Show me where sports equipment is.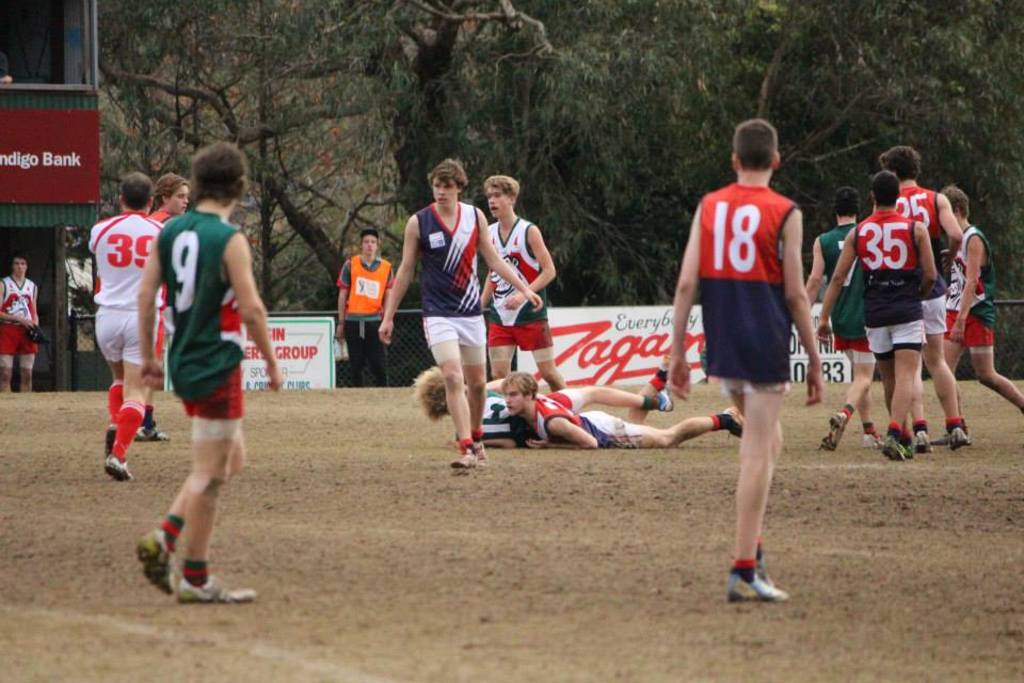
sports equipment is at crop(726, 404, 745, 440).
